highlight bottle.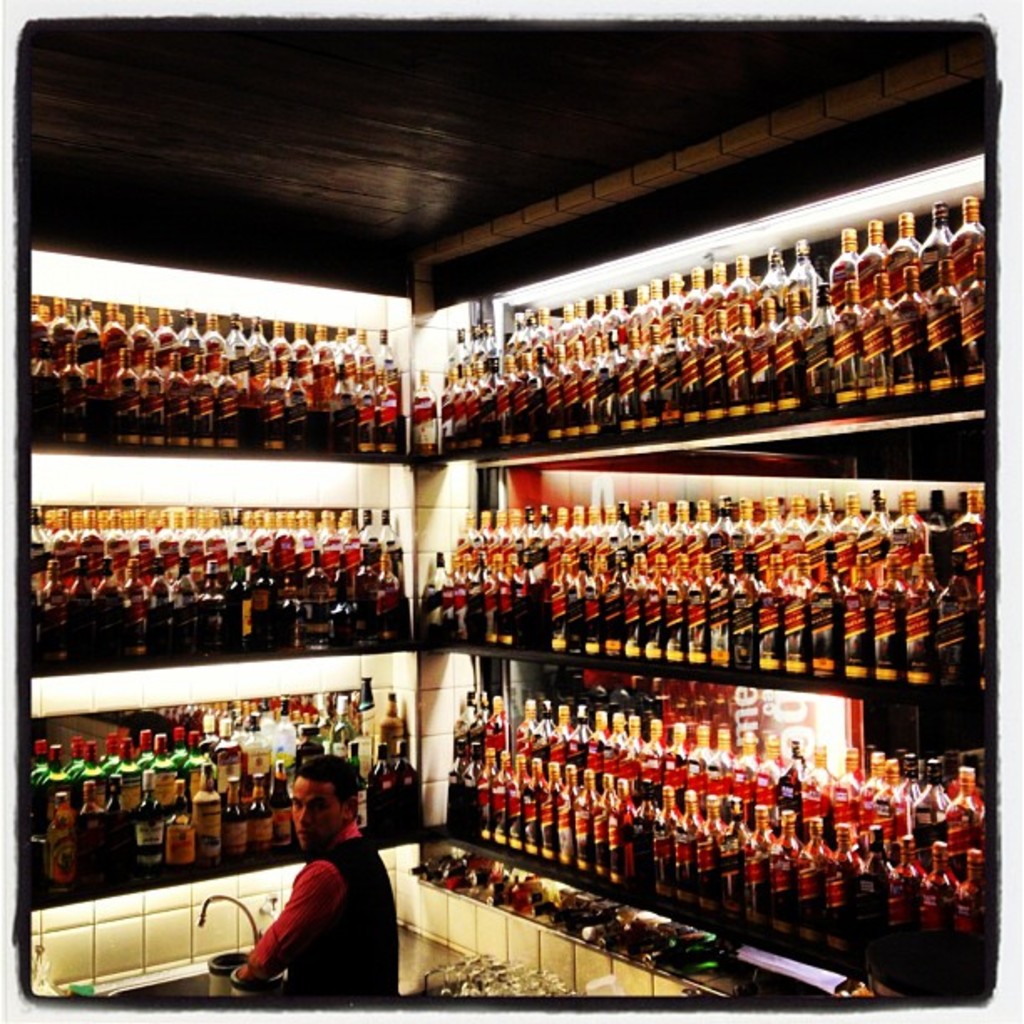
Highlighted region: left=313, top=326, right=333, bottom=397.
